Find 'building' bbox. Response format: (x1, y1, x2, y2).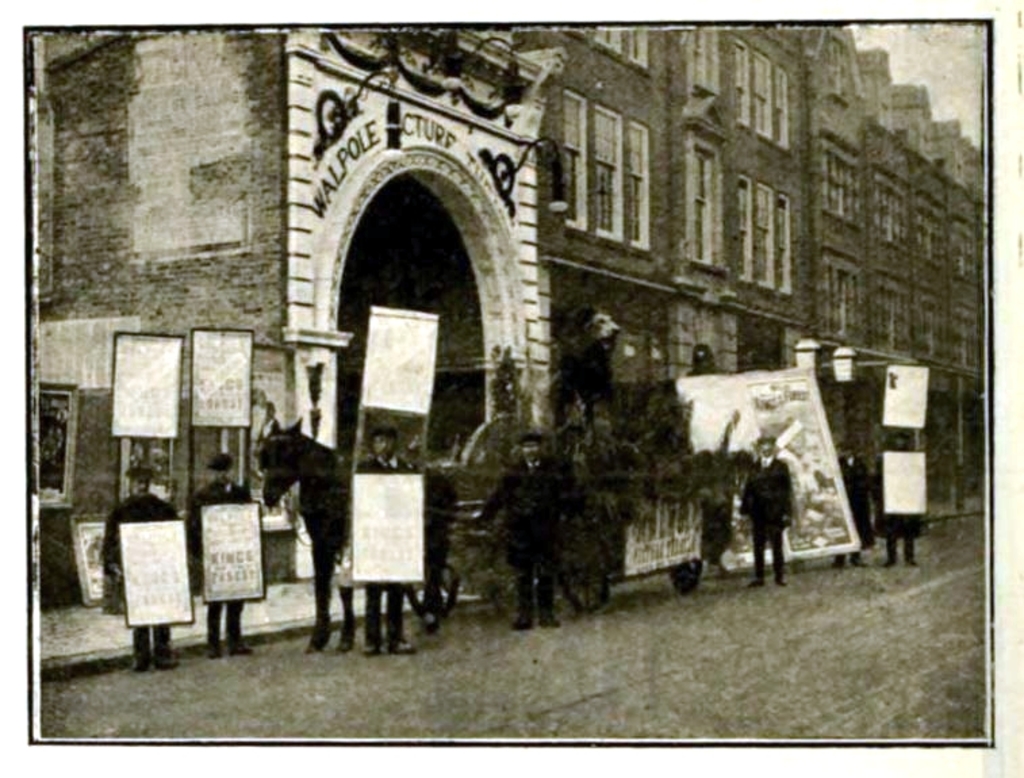
(32, 30, 802, 609).
